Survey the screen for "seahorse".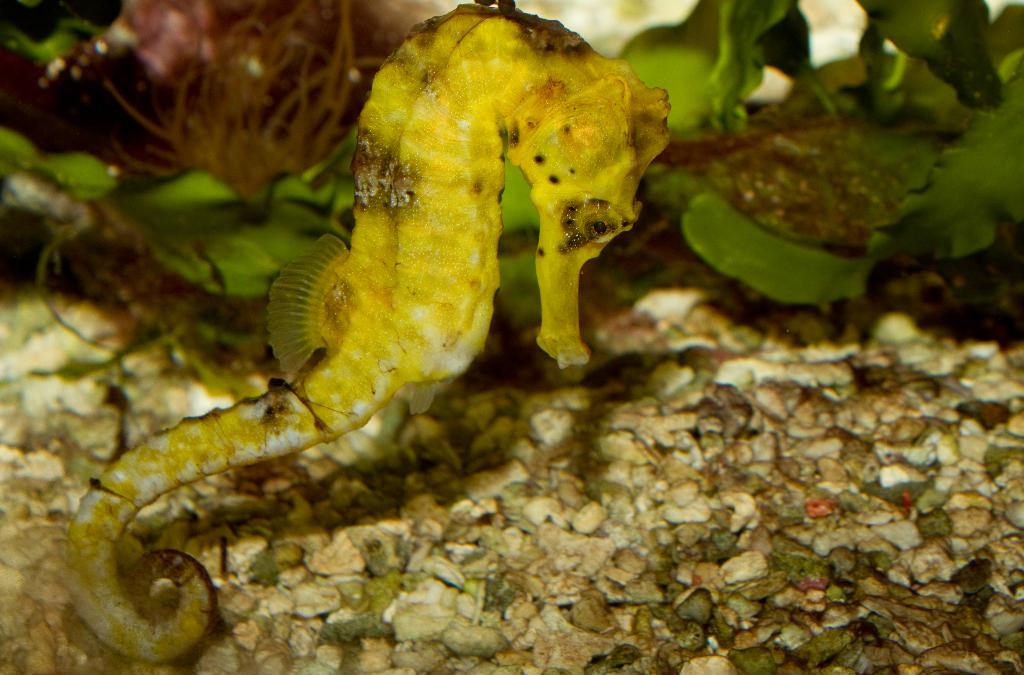
Survey found: region(64, 0, 668, 664).
